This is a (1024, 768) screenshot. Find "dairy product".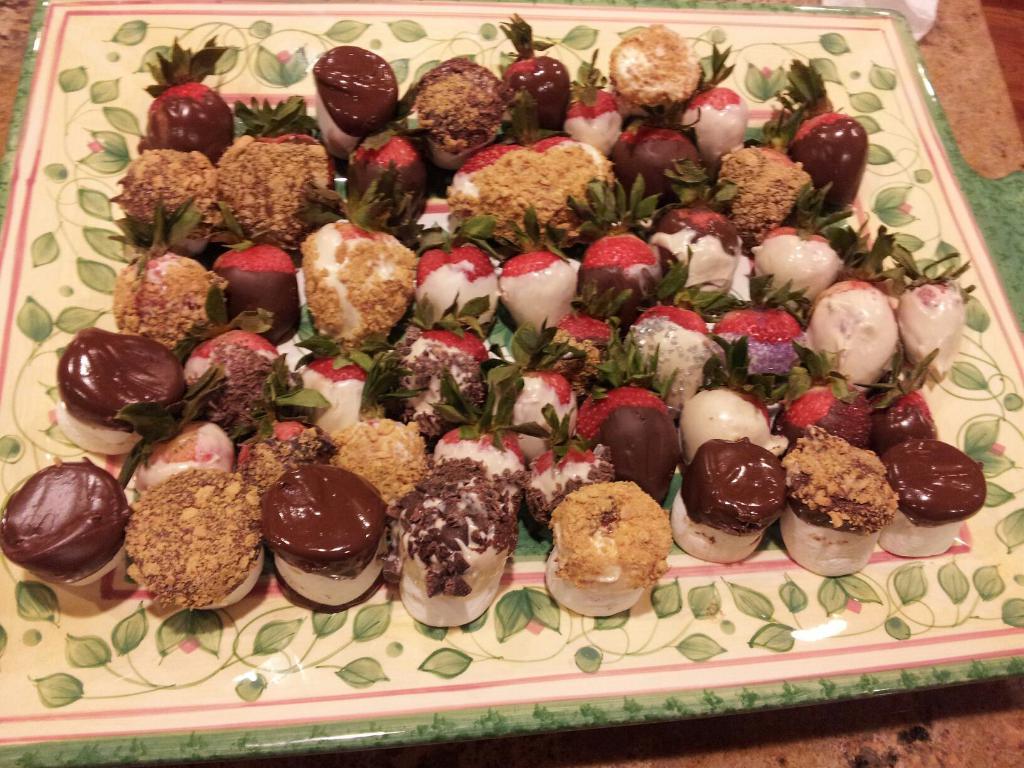
Bounding box: x1=776 y1=424 x2=897 y2=582.
